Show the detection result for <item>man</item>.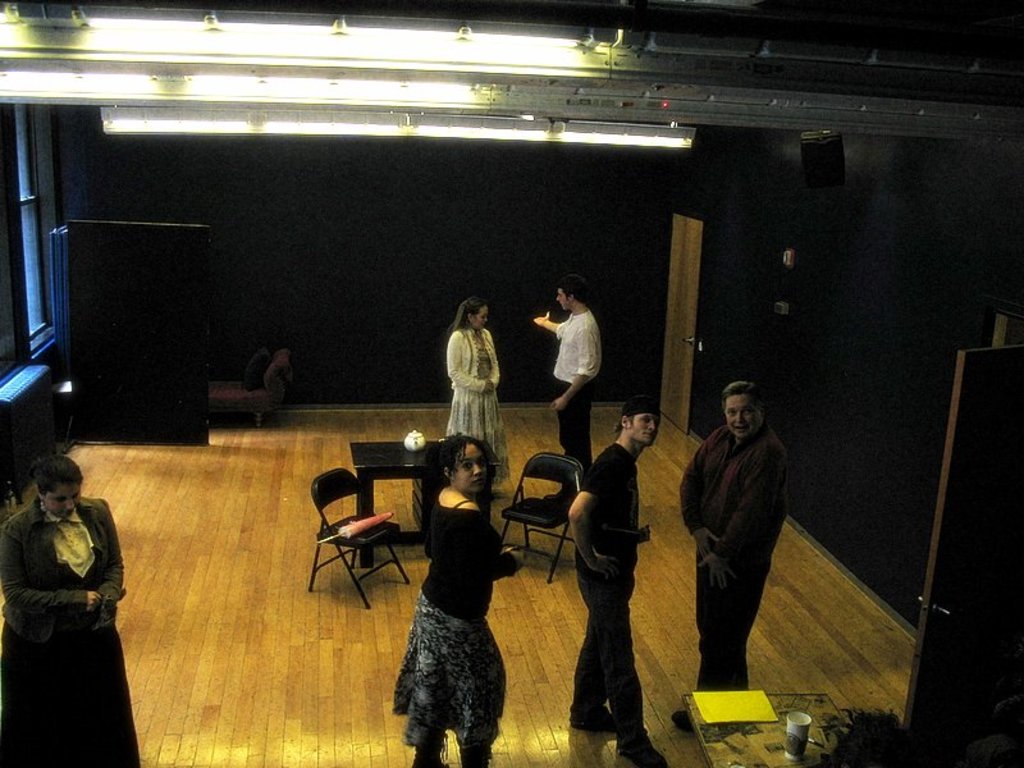
(532, 288, 602, 465).
